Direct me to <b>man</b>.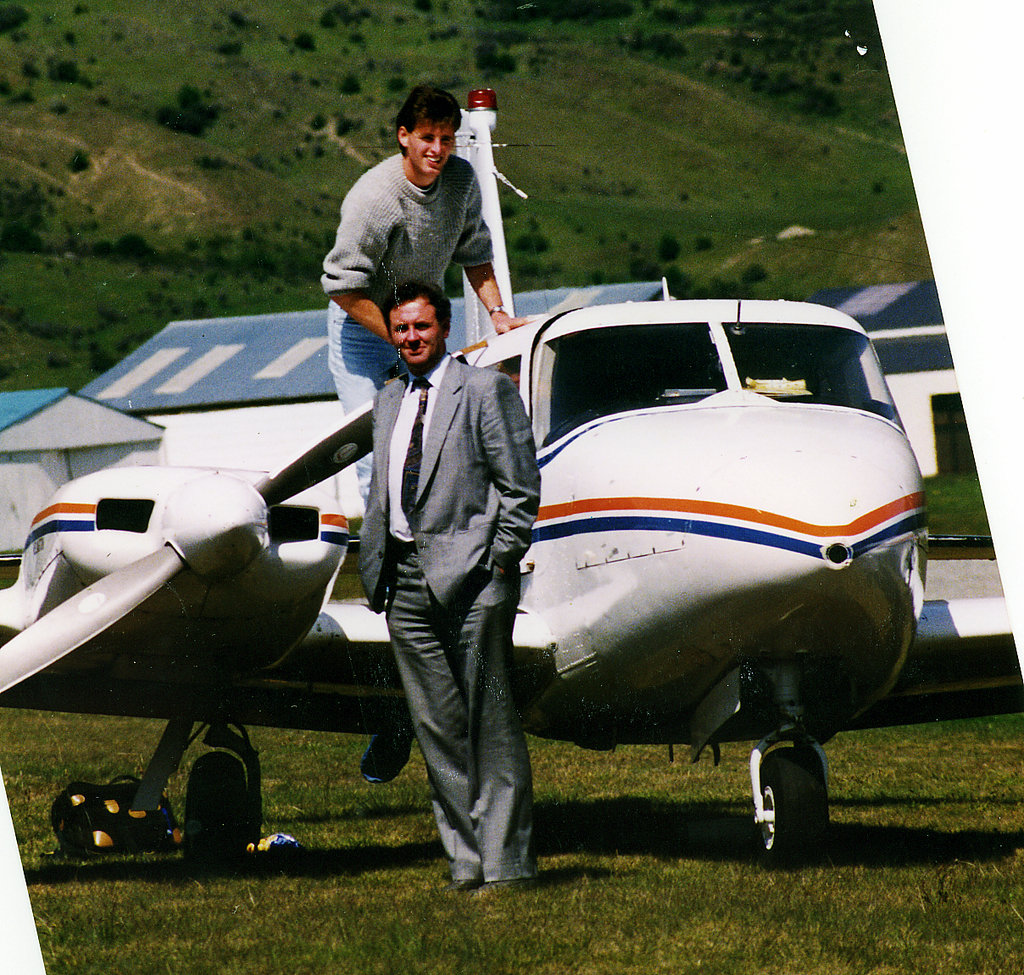
Direction: select_region(313, 87, 537, 513).
